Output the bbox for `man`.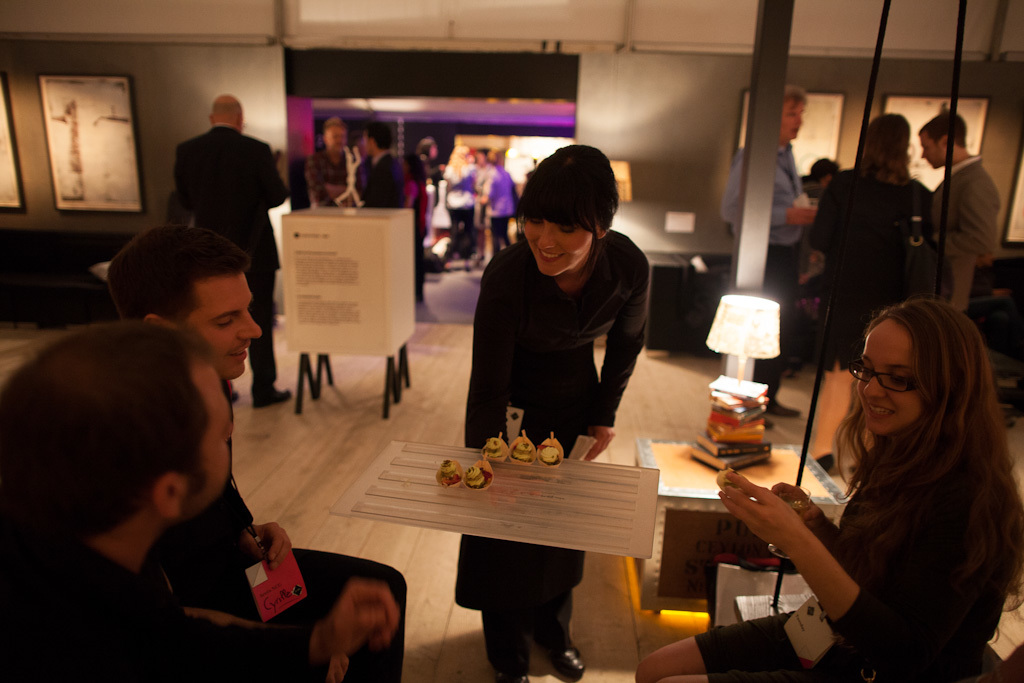
x1=719, y1=82, x2=813, y2=431.
